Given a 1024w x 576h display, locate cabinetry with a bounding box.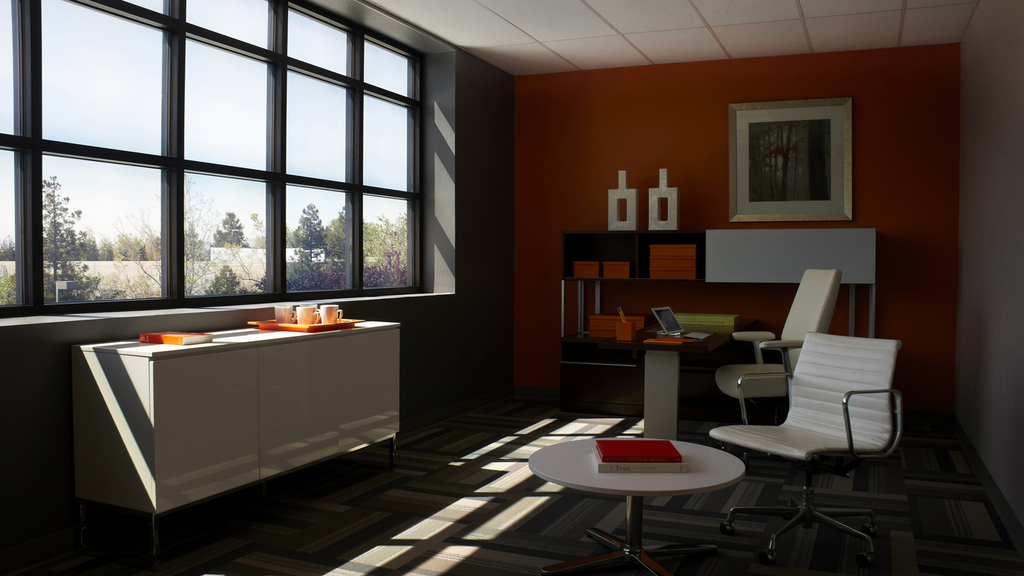
Located: box=[558, 317, 640, 416].
